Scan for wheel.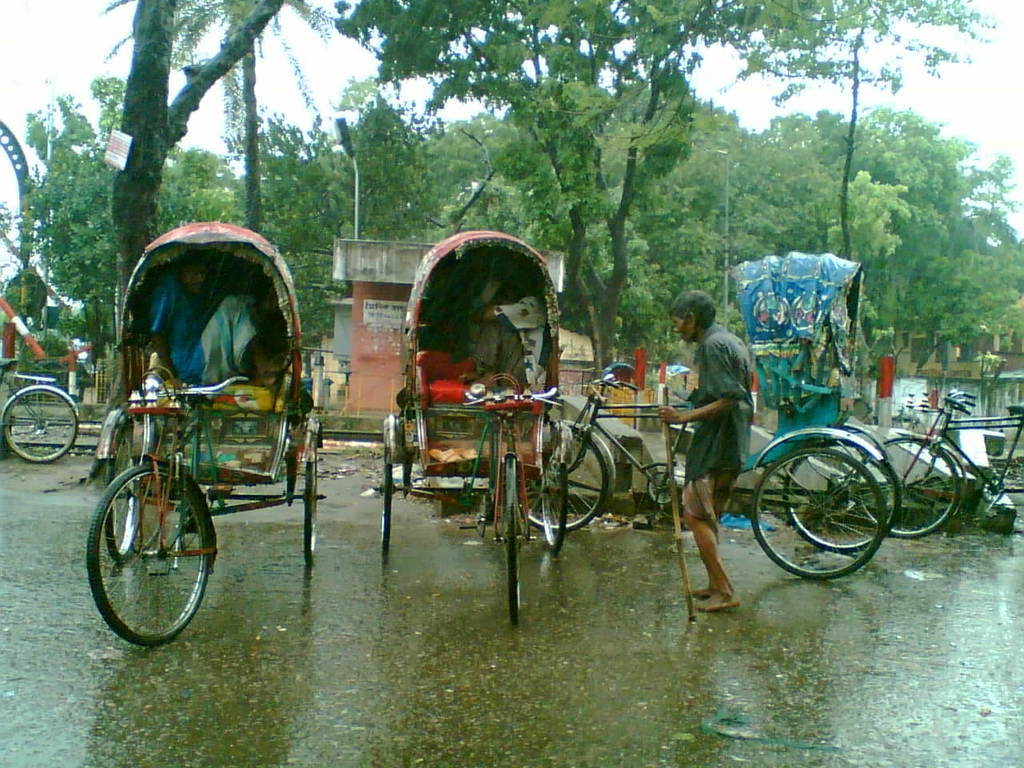
Scan result: [left=5, top=393, right=78, bottom=463].
